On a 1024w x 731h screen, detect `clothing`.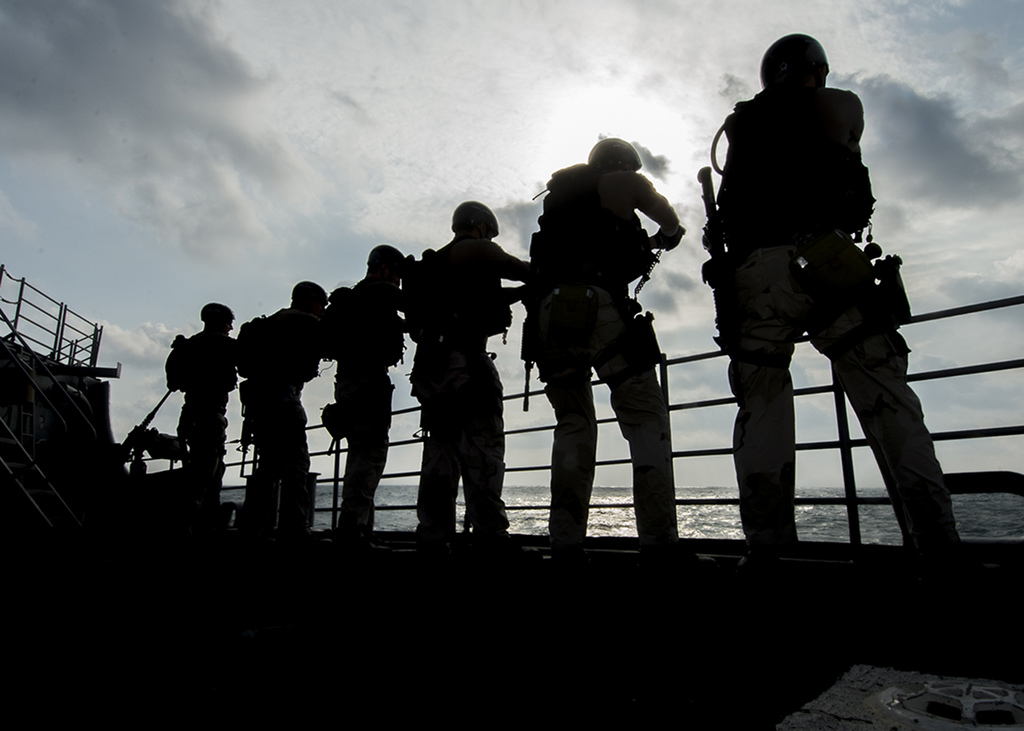
247, 299, 336, 534.
